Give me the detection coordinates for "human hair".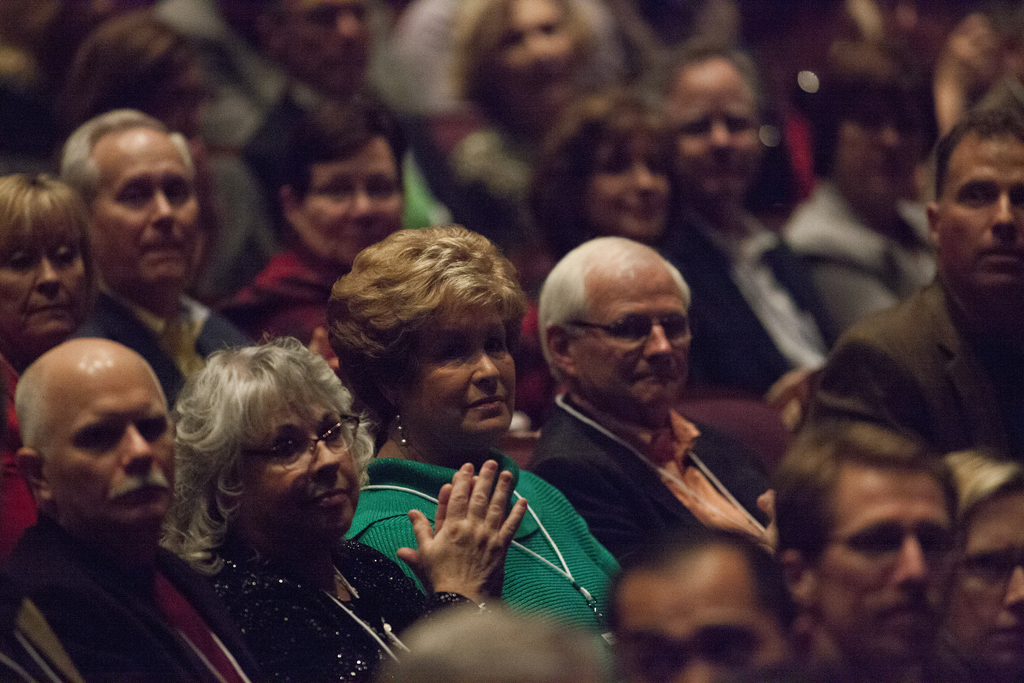
Rect(598, 536, 810, 641).
